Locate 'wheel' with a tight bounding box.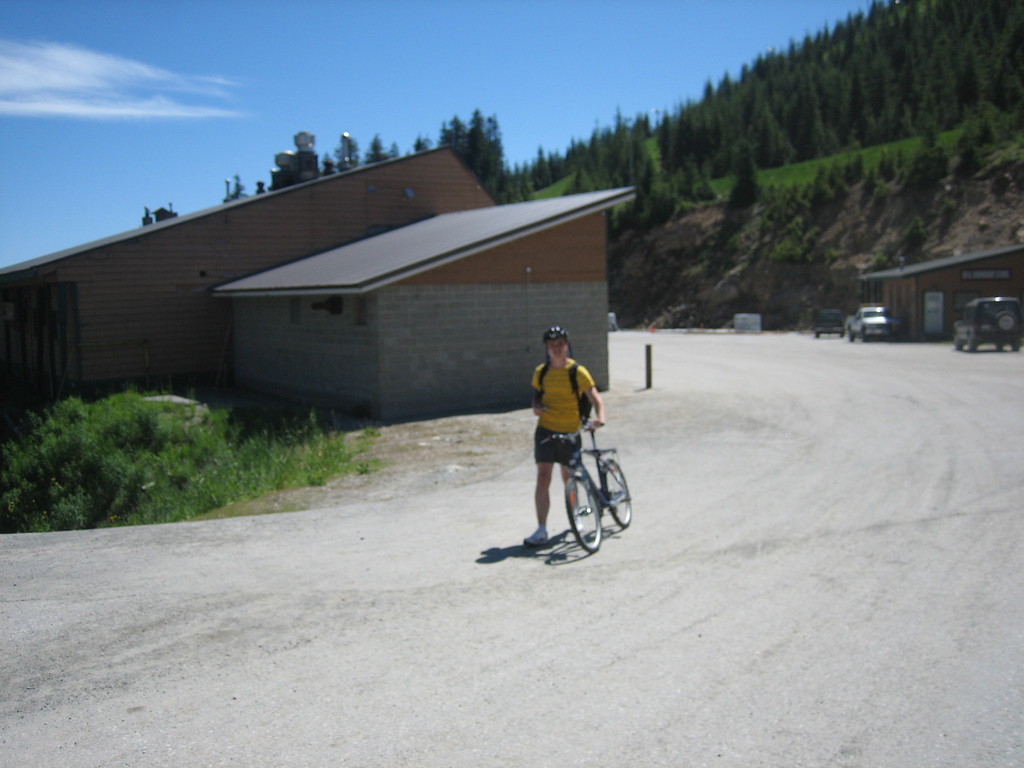
957:335:962:349.
